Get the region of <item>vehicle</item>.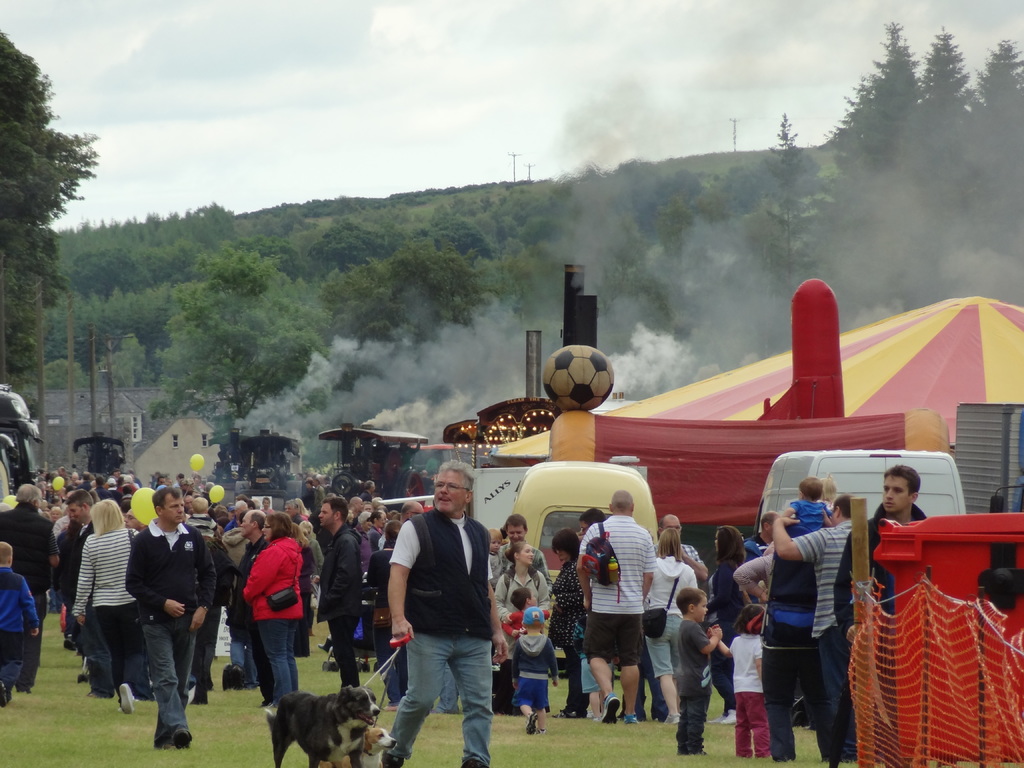
<box>326,424,434,506</box>.
